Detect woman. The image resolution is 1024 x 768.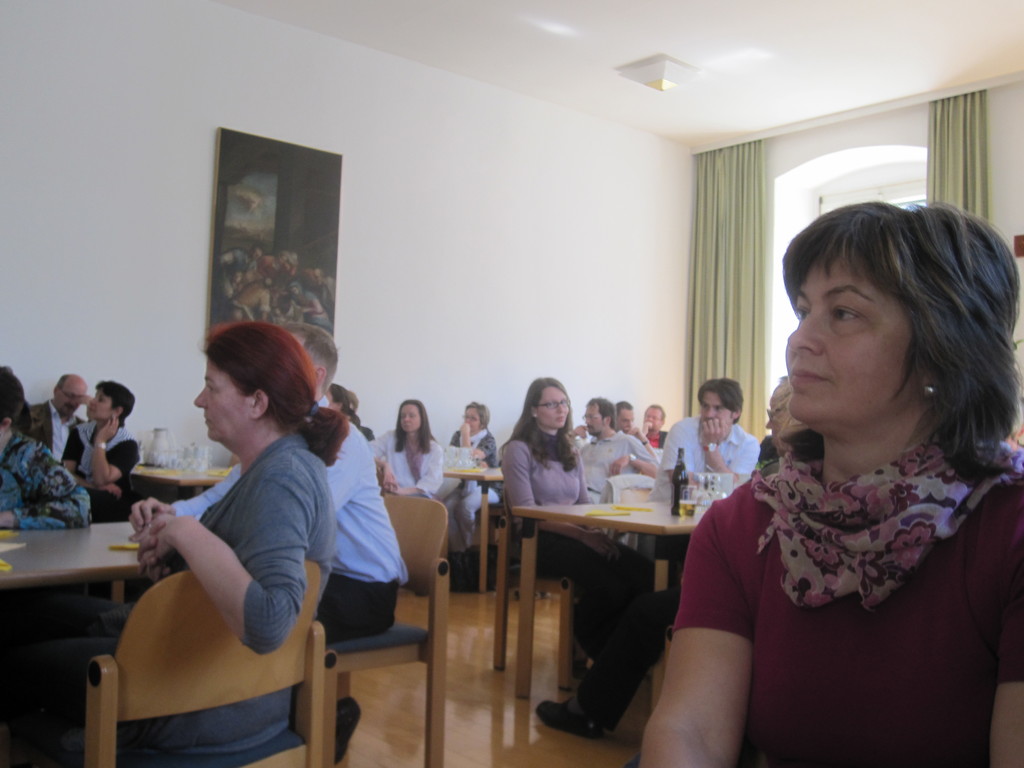
[442, 403, 500, 575].
